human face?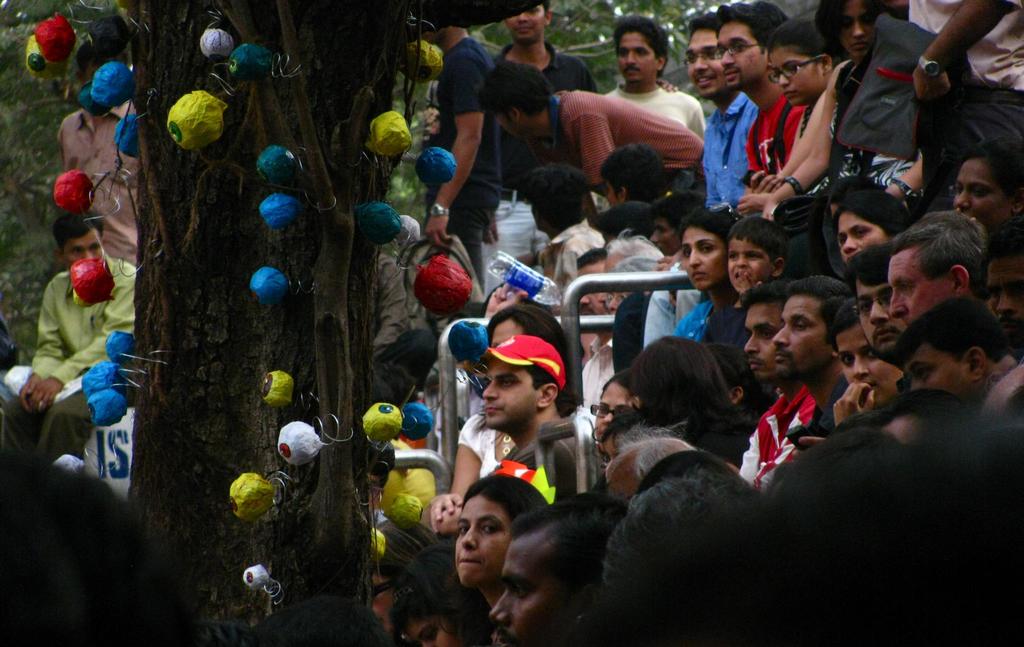
484,526,579,637
